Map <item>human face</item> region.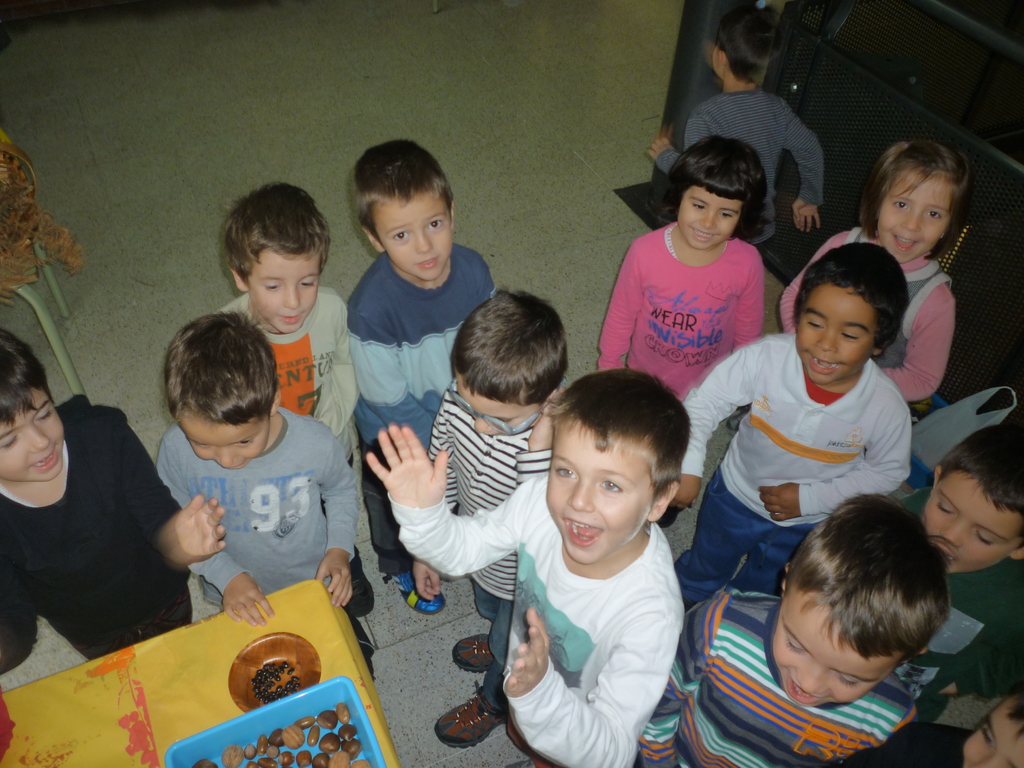
Mapped to rect(371, 203, 453, 284).
